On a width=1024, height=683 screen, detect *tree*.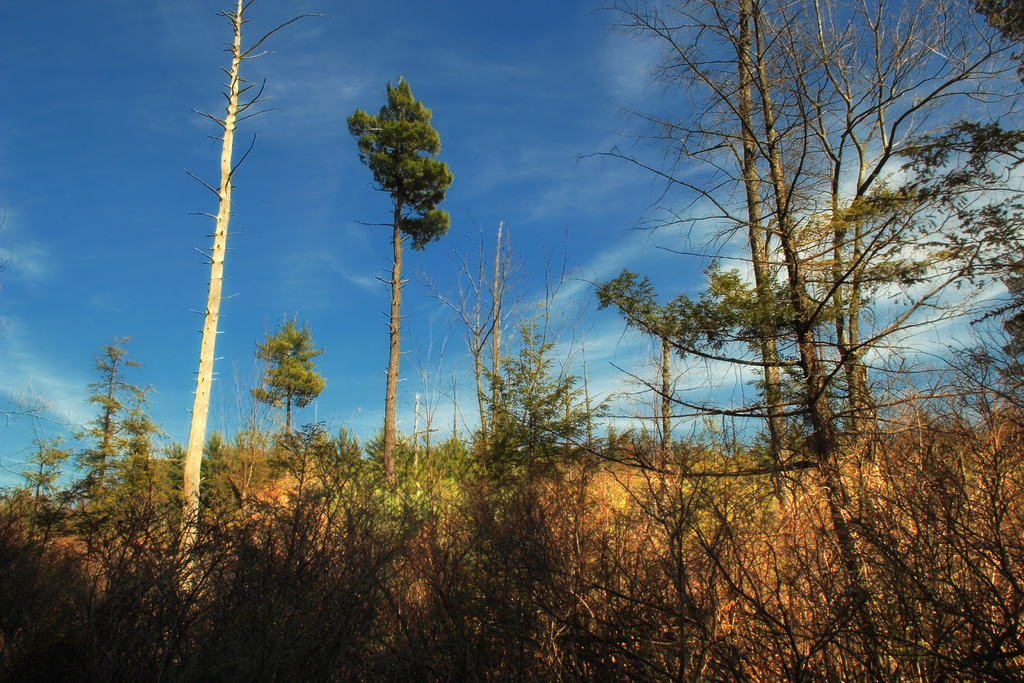
crop(79, 331, 145, 492).
